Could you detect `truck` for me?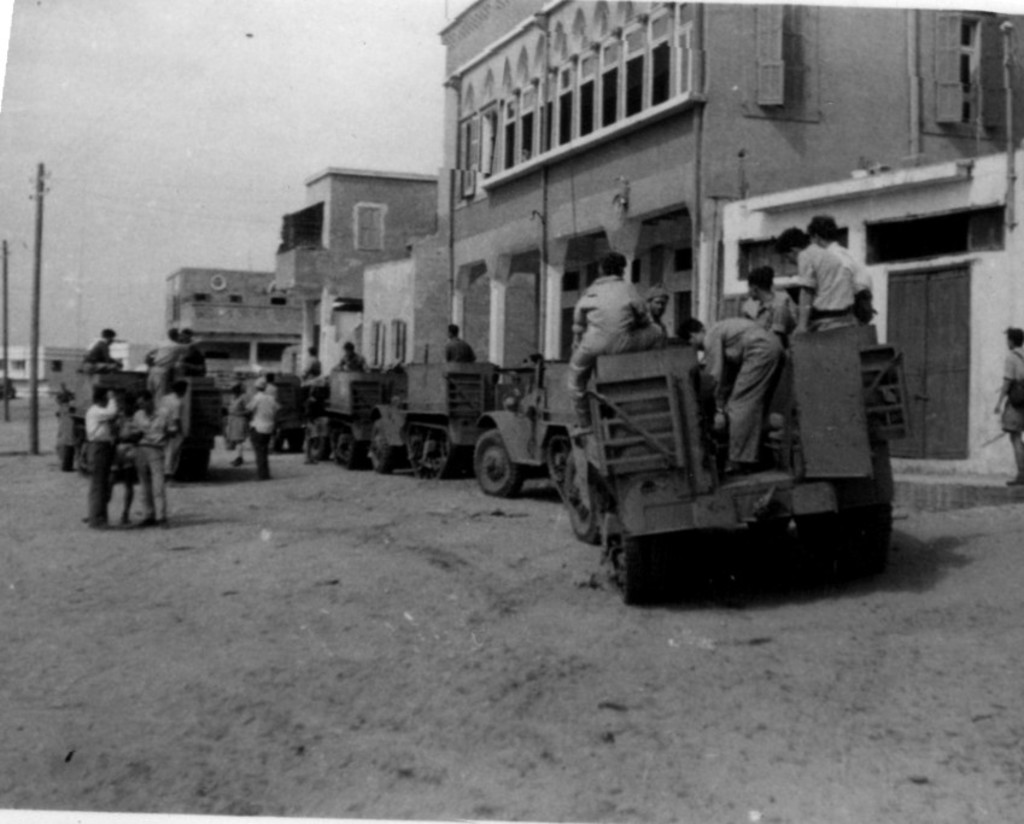
Detection result: select_region(475, 325, 915, 610).
